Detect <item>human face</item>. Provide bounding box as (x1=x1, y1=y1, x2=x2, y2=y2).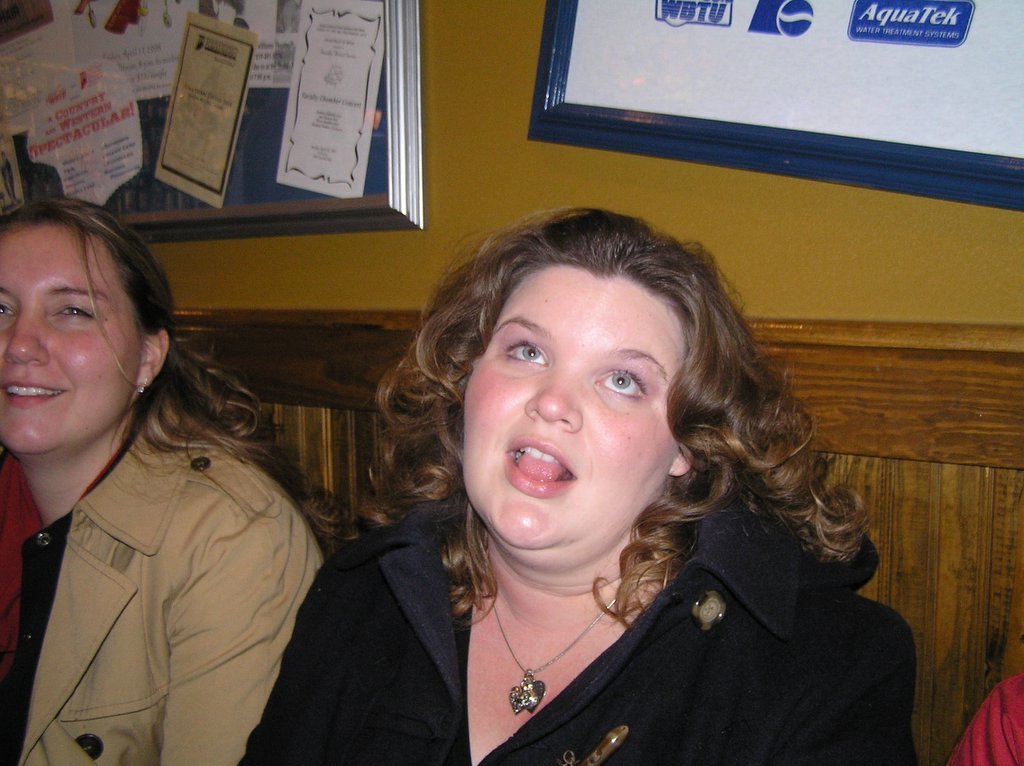
(x1=460, y1=264, x2=681, y2=564).
